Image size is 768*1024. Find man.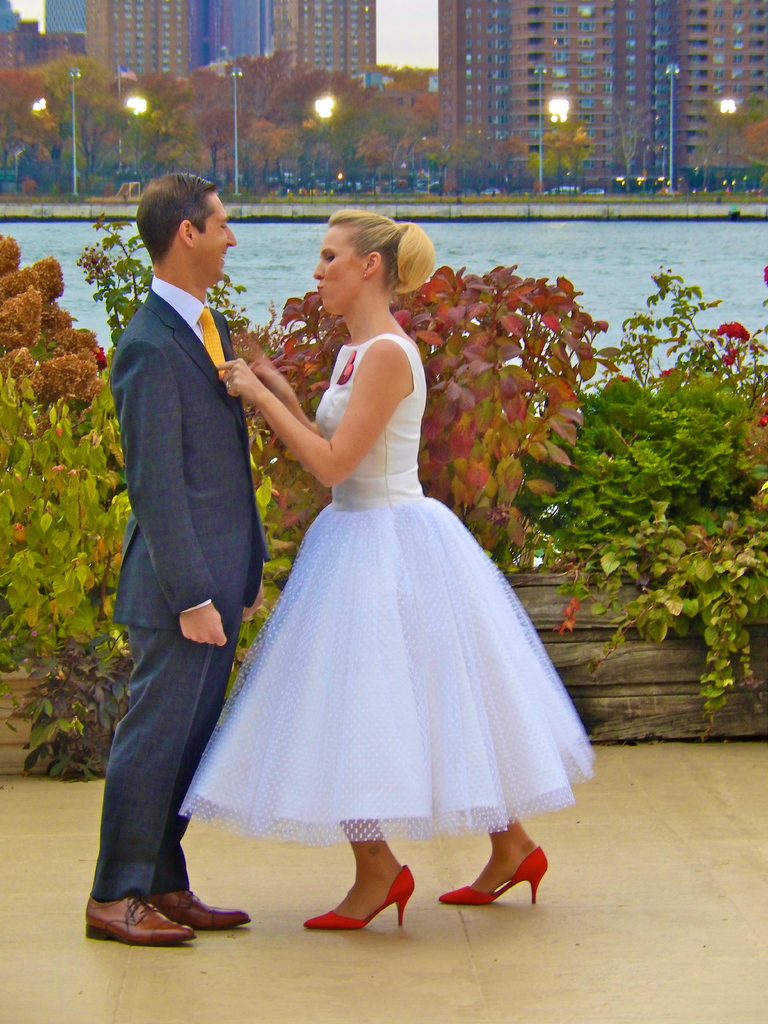
(left=85, top=173, right=275, bottom=950).
